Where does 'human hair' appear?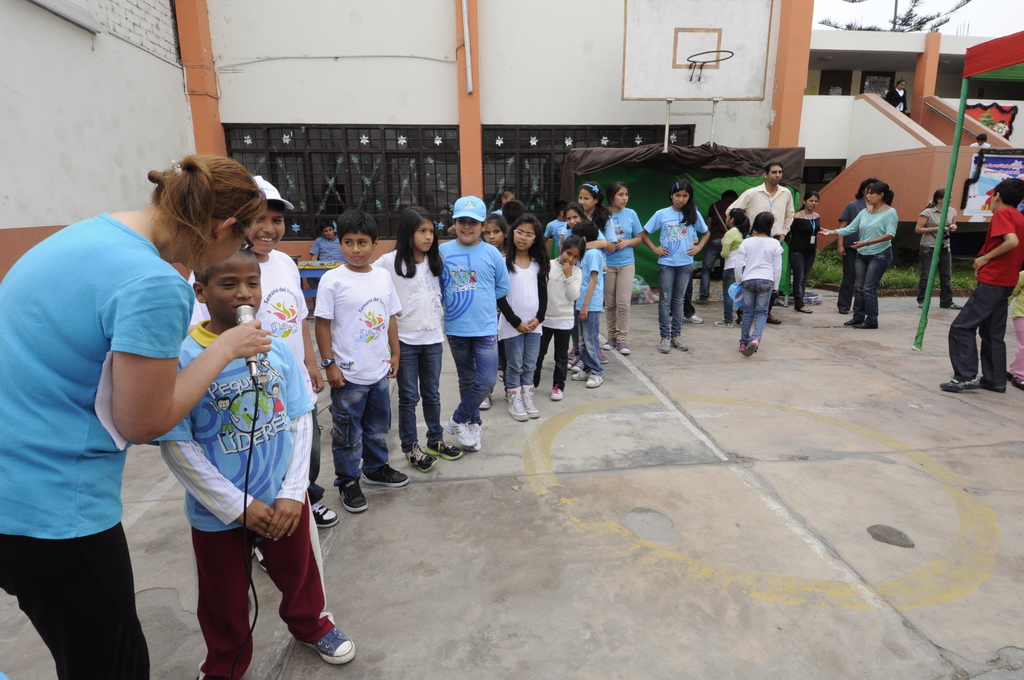
Appears at [left=868, top=182, right=891, bottom=206].
